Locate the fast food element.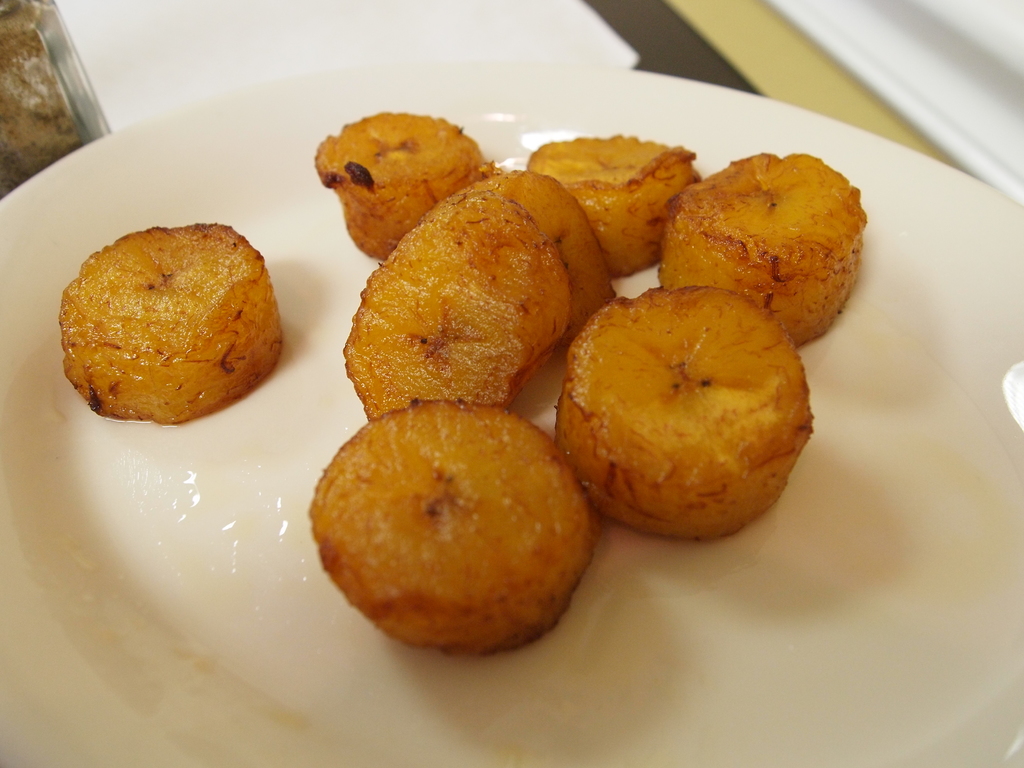
Element bbox: [49,227,280,414].
